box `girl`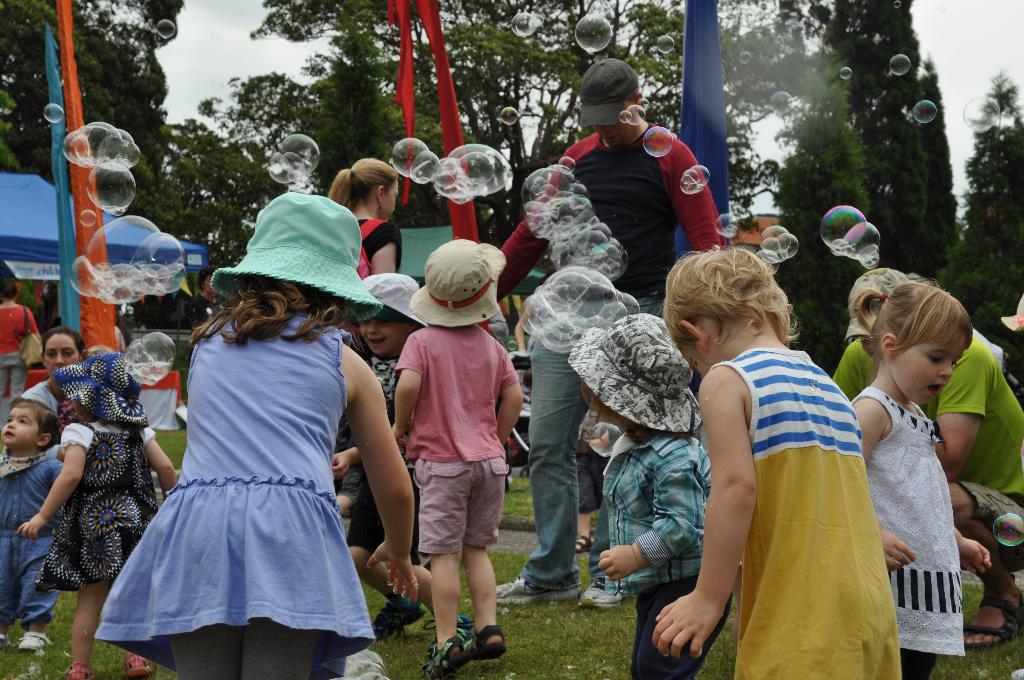
<box>850,282,975,679</box>
